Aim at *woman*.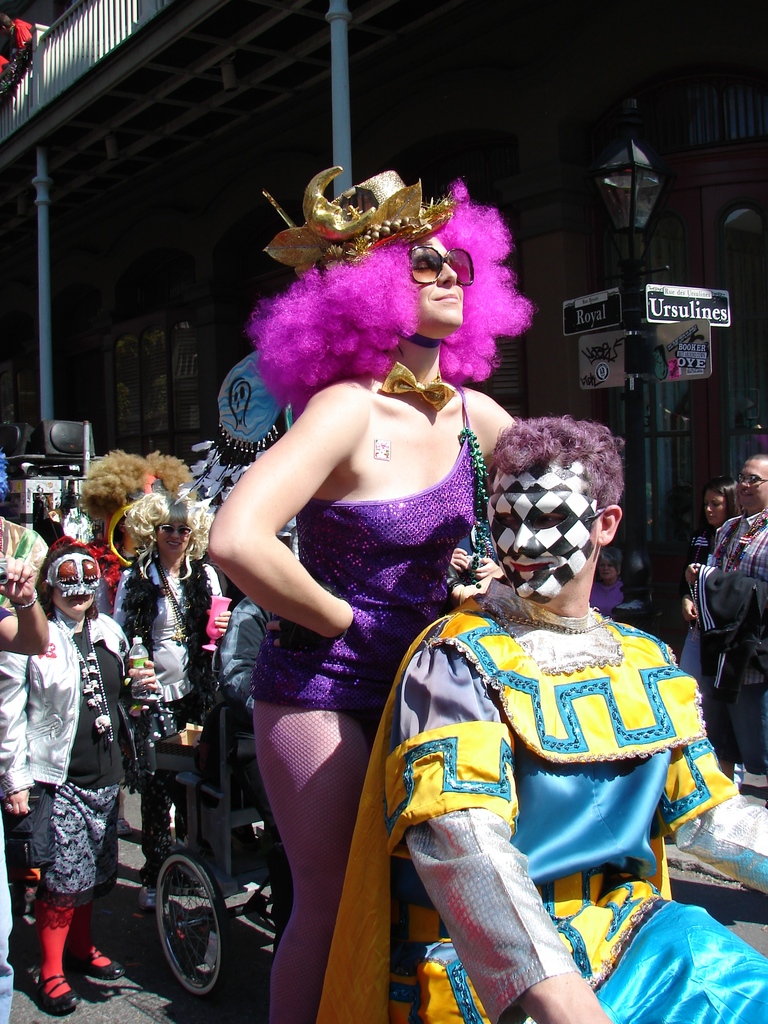
Aimed at bbox=(668, 474, 747, 685).
